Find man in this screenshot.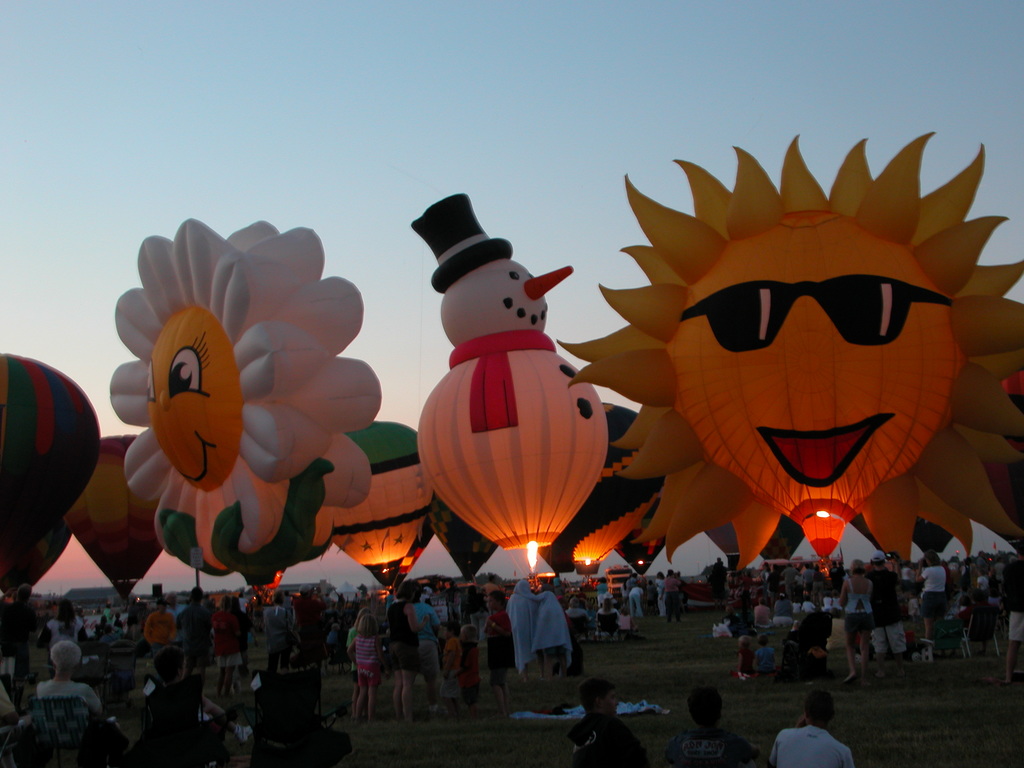
The bounding box for man is select_region(1005, 564, 1023, 679).
